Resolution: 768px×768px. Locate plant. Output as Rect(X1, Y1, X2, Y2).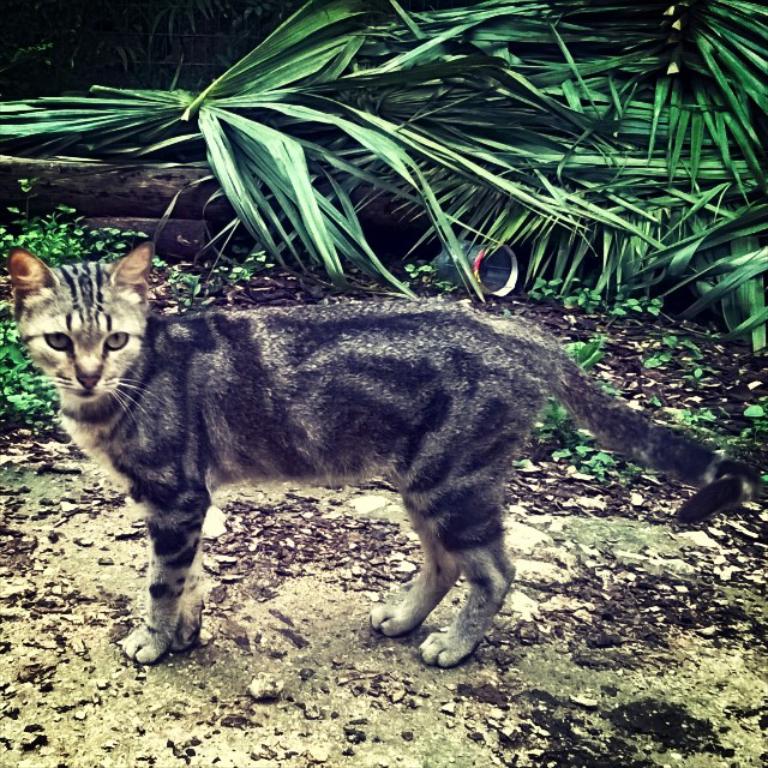
Rect(528, 397, 653, 482).
